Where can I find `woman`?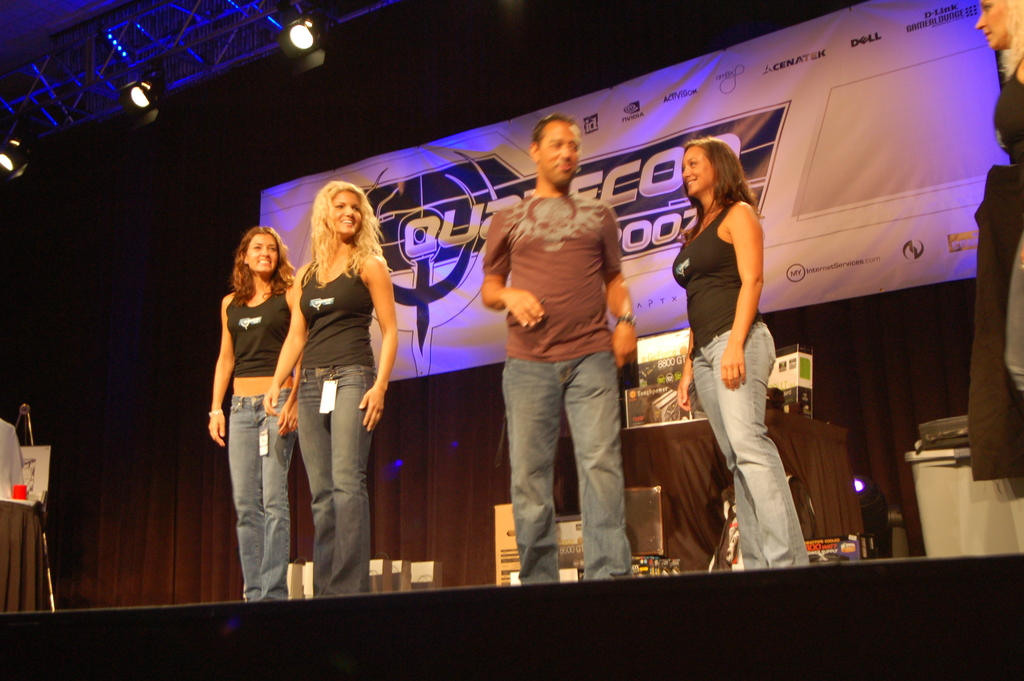
You can find it at (left=670, top=142, right=812, bottom=571).
